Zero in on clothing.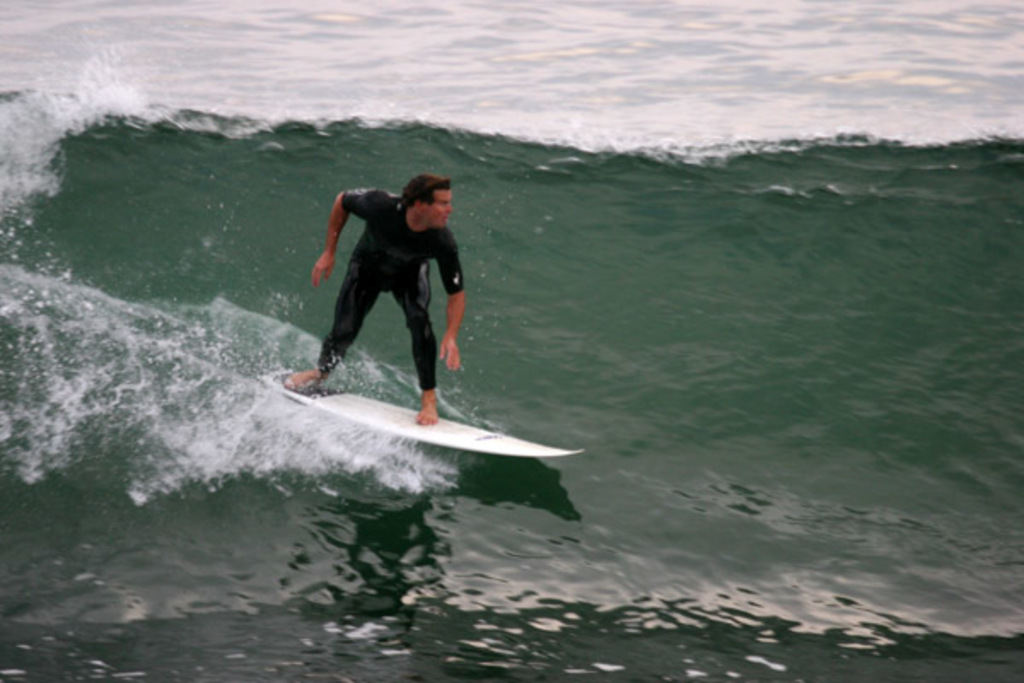
Zeroed in: 314 171 466 376.
